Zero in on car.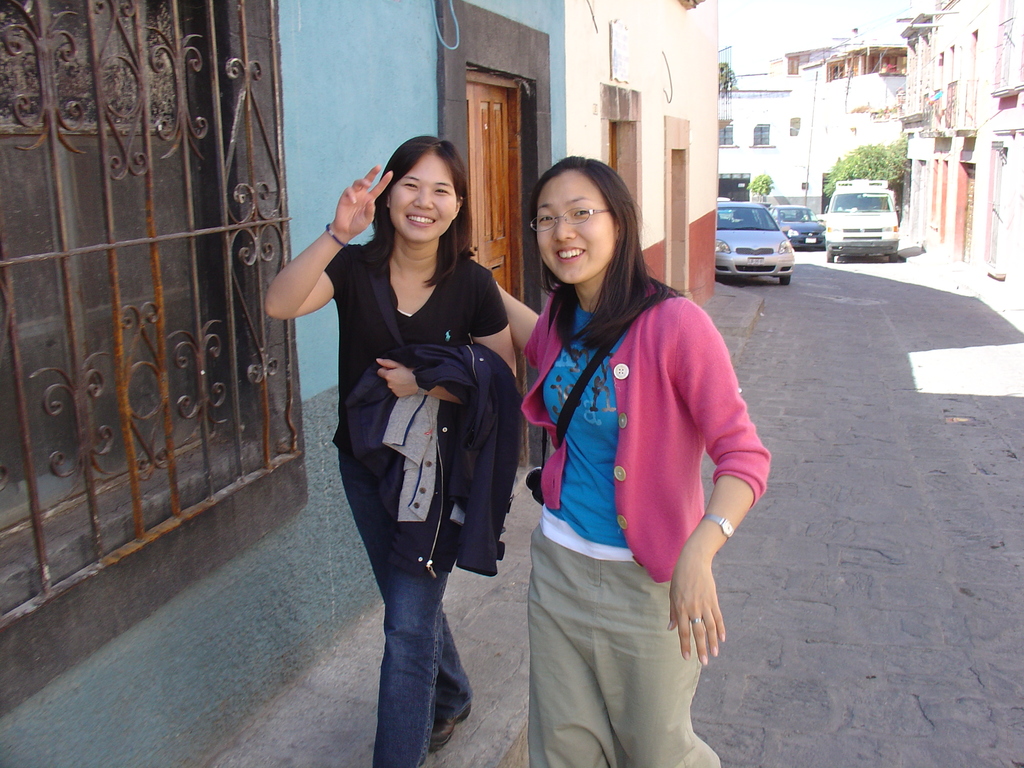
Zeroed in: bbox=[769, 202, 824, 246].
